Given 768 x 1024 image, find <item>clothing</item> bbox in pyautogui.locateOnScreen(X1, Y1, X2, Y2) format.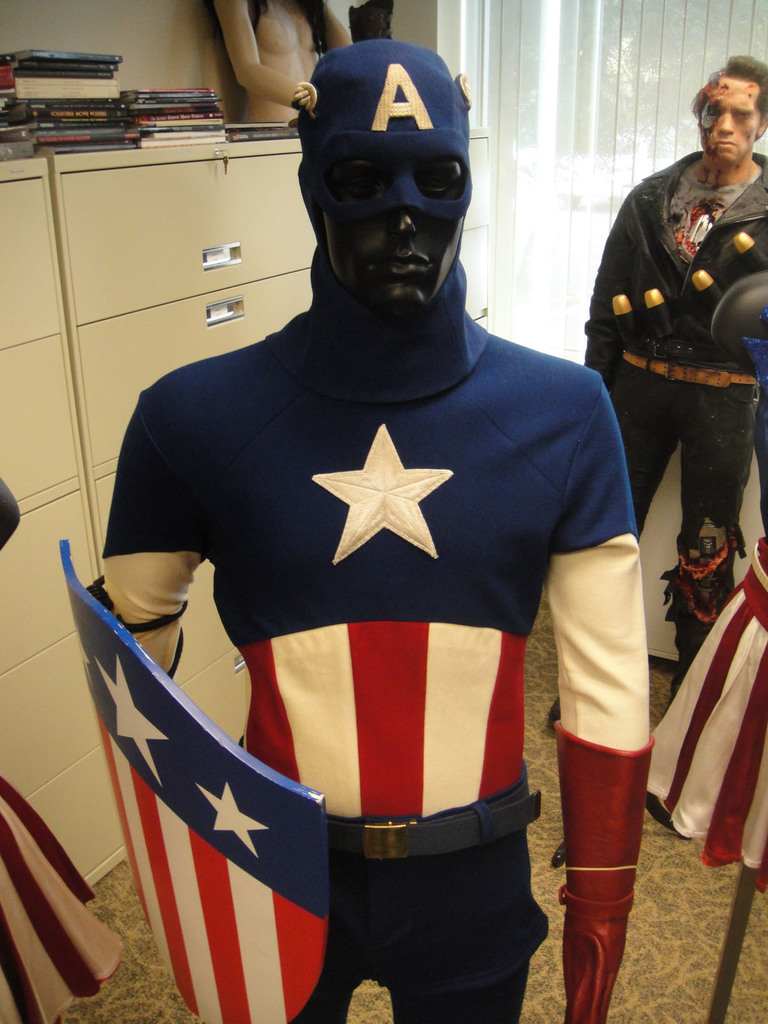
pyautogui.locateOnScreen(92, 234, 663, 1023).
